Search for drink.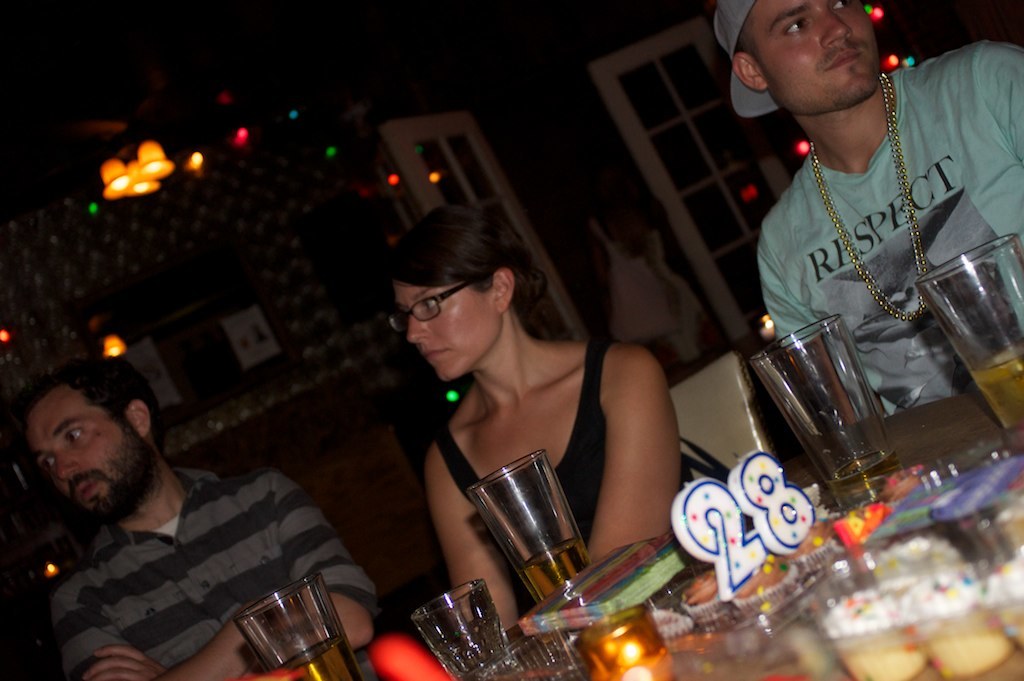
Found at Rect(233, 572, 362, 680).
